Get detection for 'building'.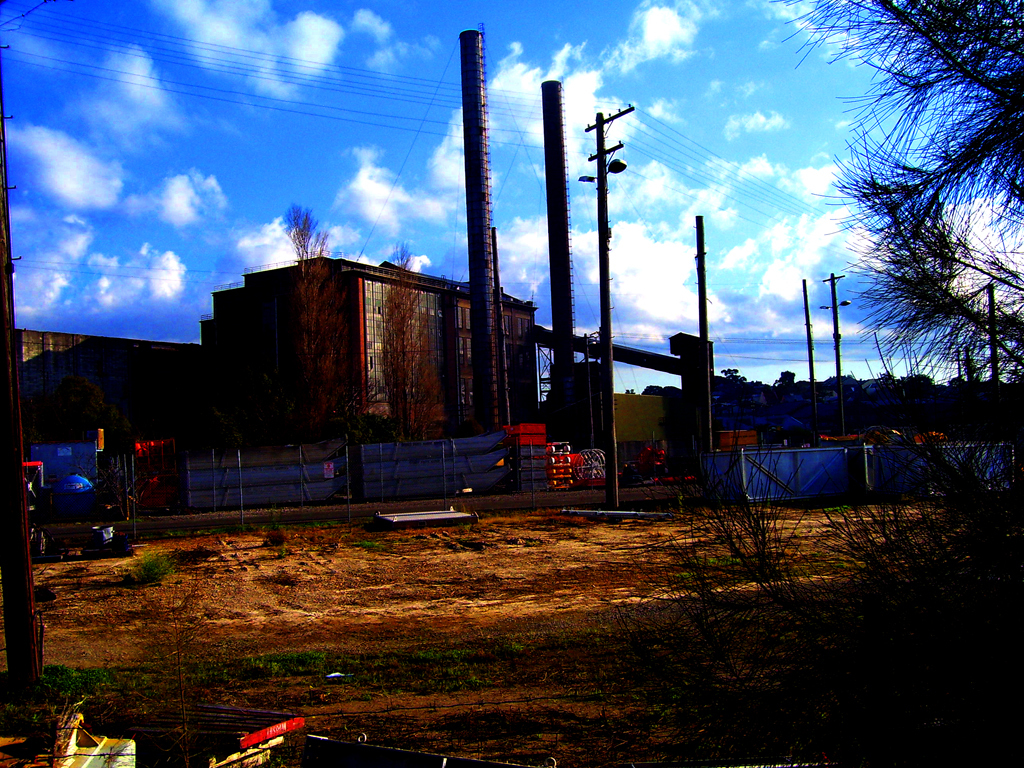
Detection: [188, 259, 538, 446].
